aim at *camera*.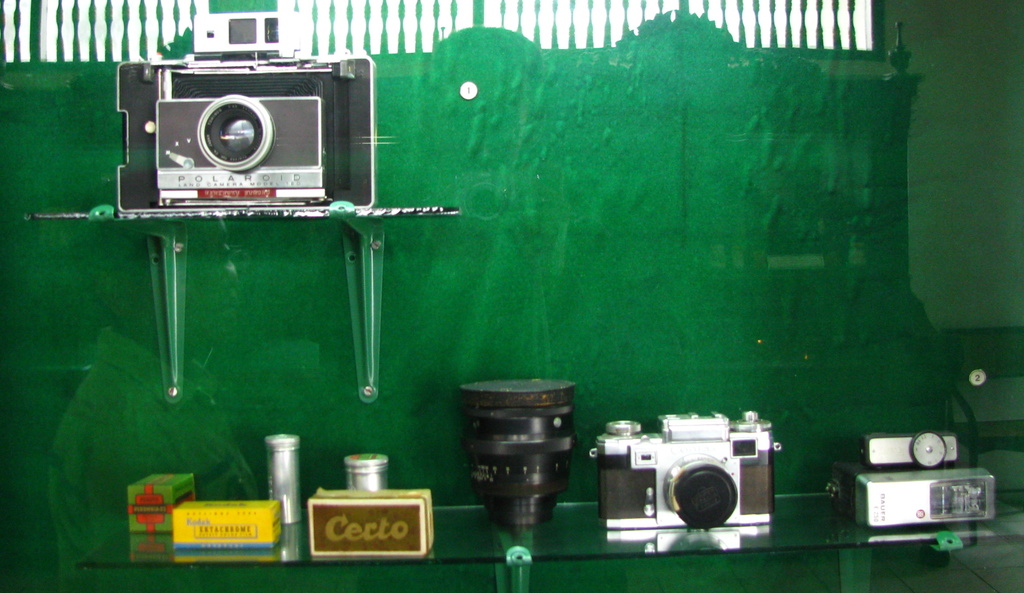
Aimed at [left=459, top=372, right=572, bottom=530].
